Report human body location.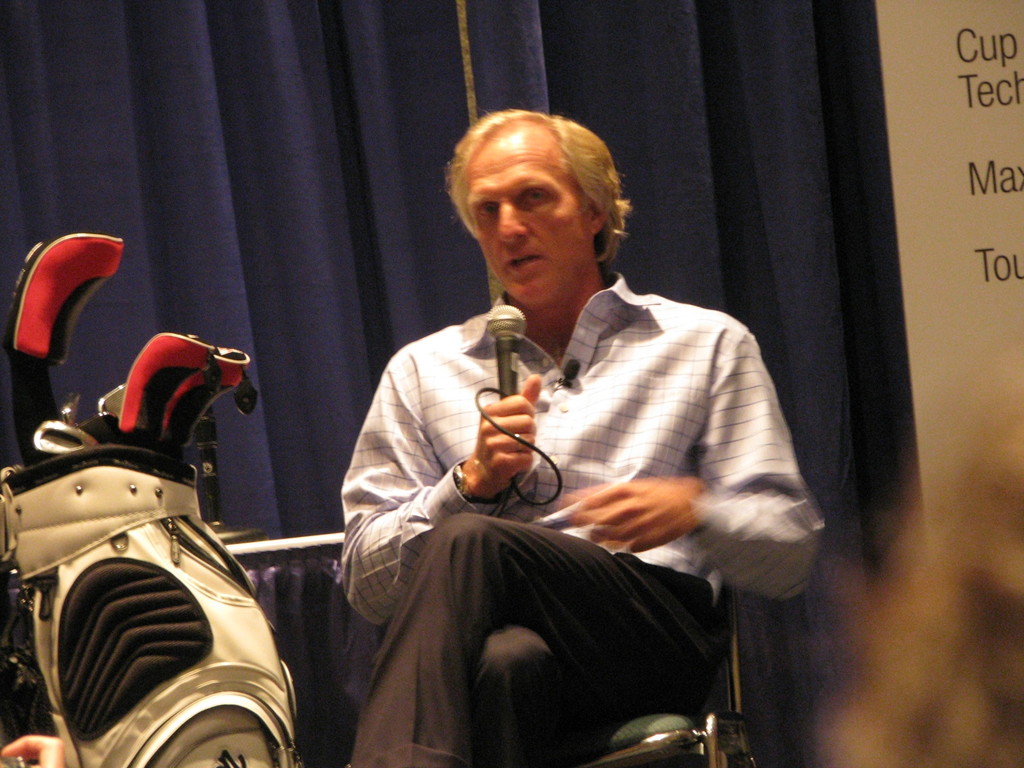
Report: pyautogui.locateOnScreen(234, 112, 762, 767).
